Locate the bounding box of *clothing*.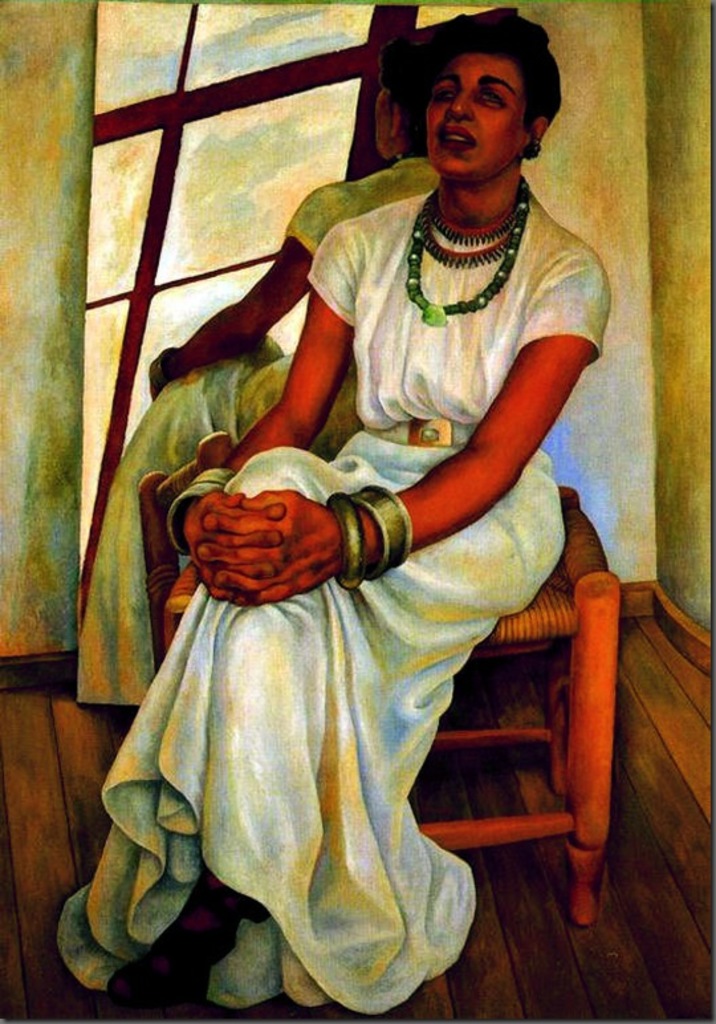
Bounding box: box=[66, 182, 610, 1005].
